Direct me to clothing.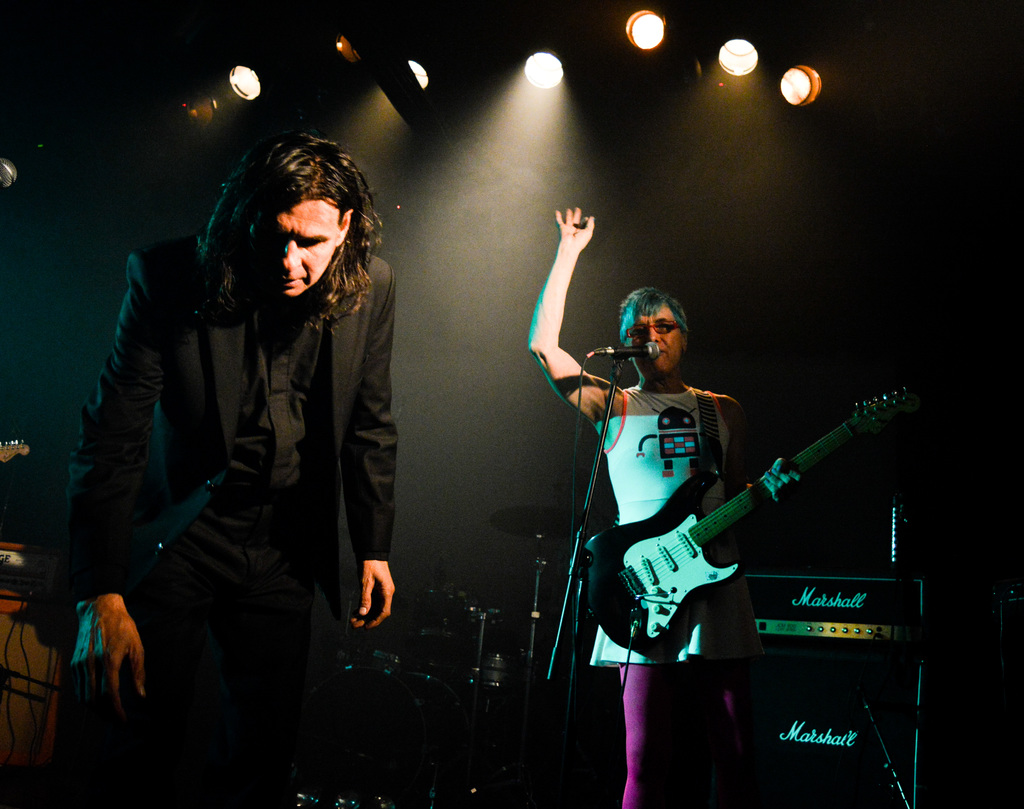
Direction: [x1=48, y1=228, x2=414, y2=805].
